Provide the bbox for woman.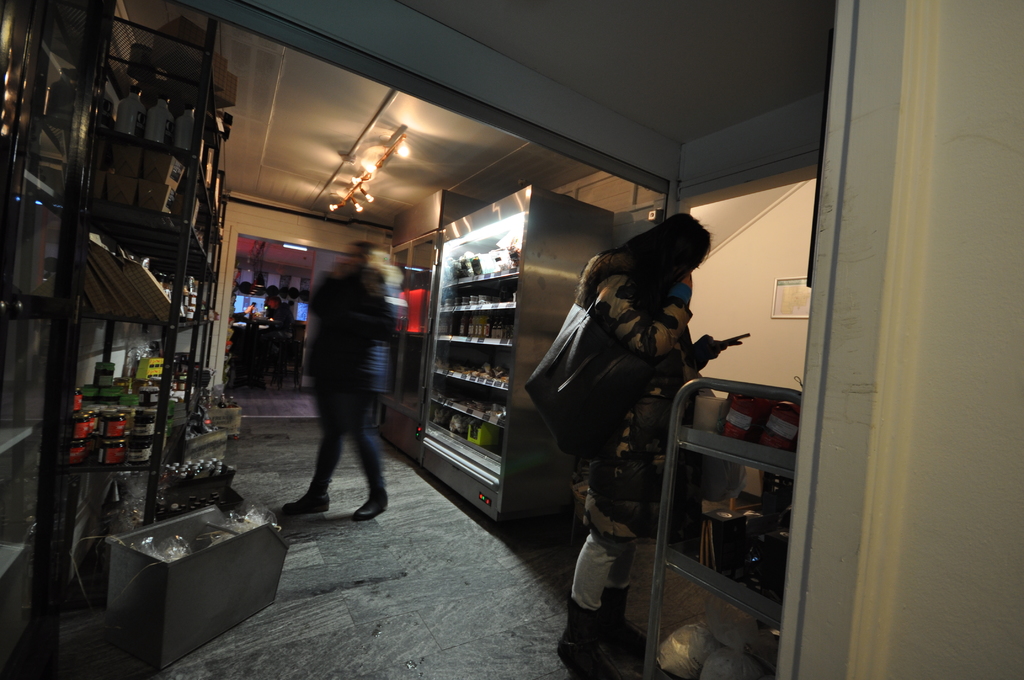
(x1=566, y1=213, x2=751, y2=679).
